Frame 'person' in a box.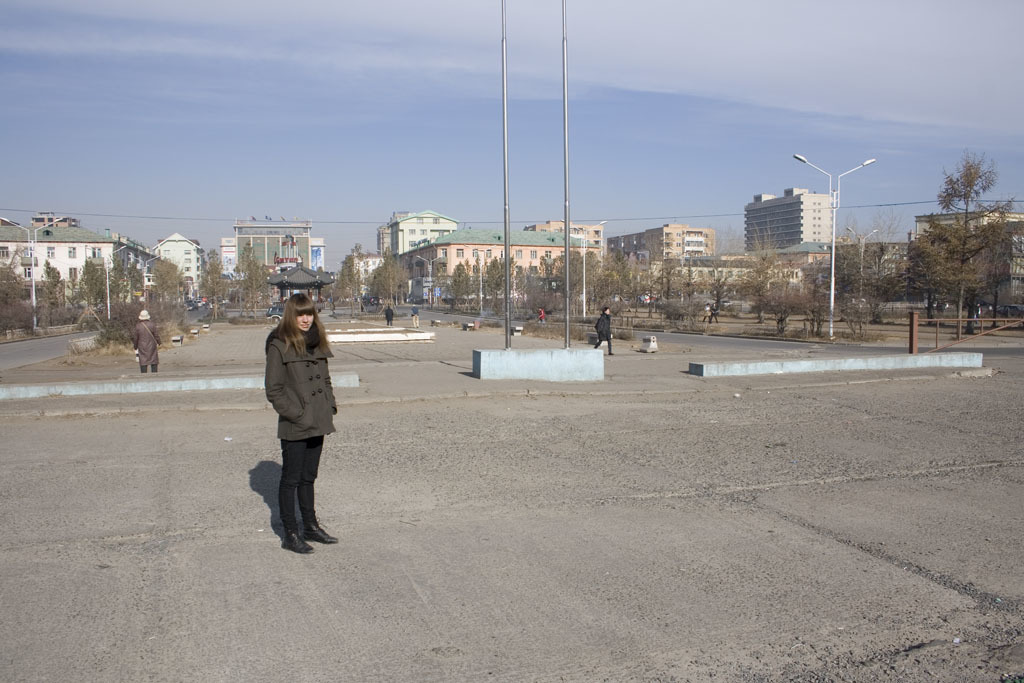
(x1=596, y1=311, x2=619, y2=356).
